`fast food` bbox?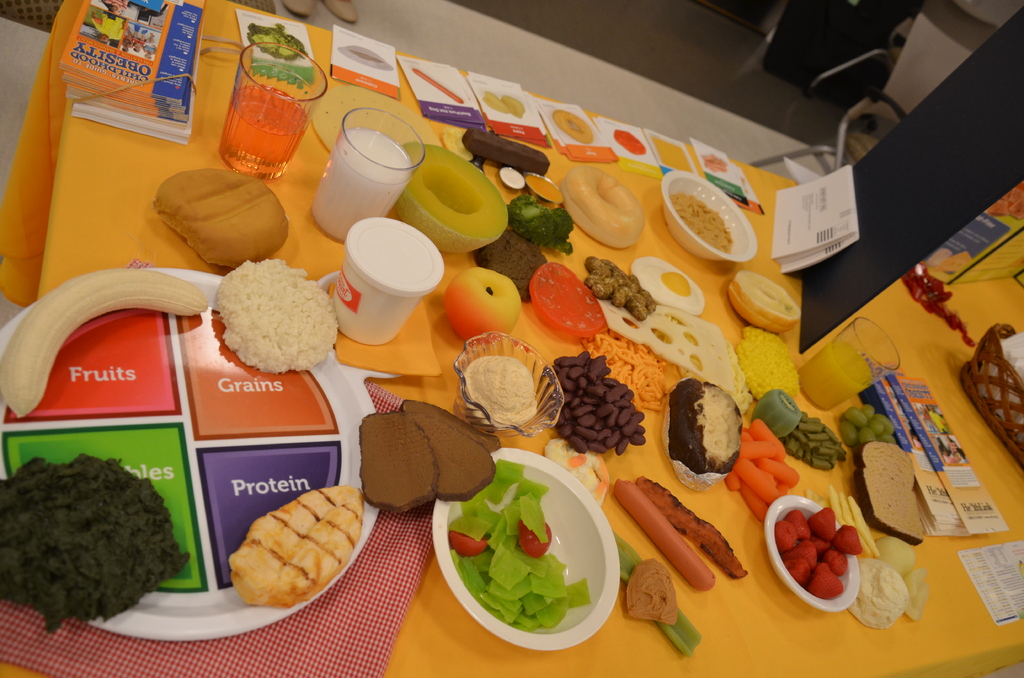
pyautogui.locateOnScreen(564, 167, 657, 246)
